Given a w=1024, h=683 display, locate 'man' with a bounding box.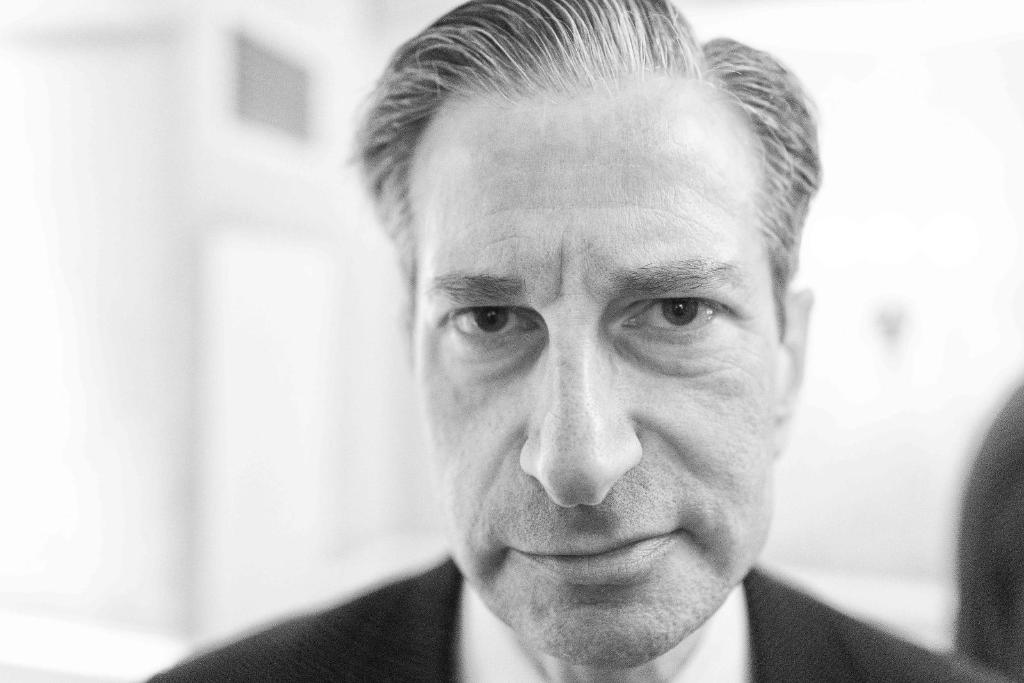
Located: bbox=[232, 40, 929, 682].
